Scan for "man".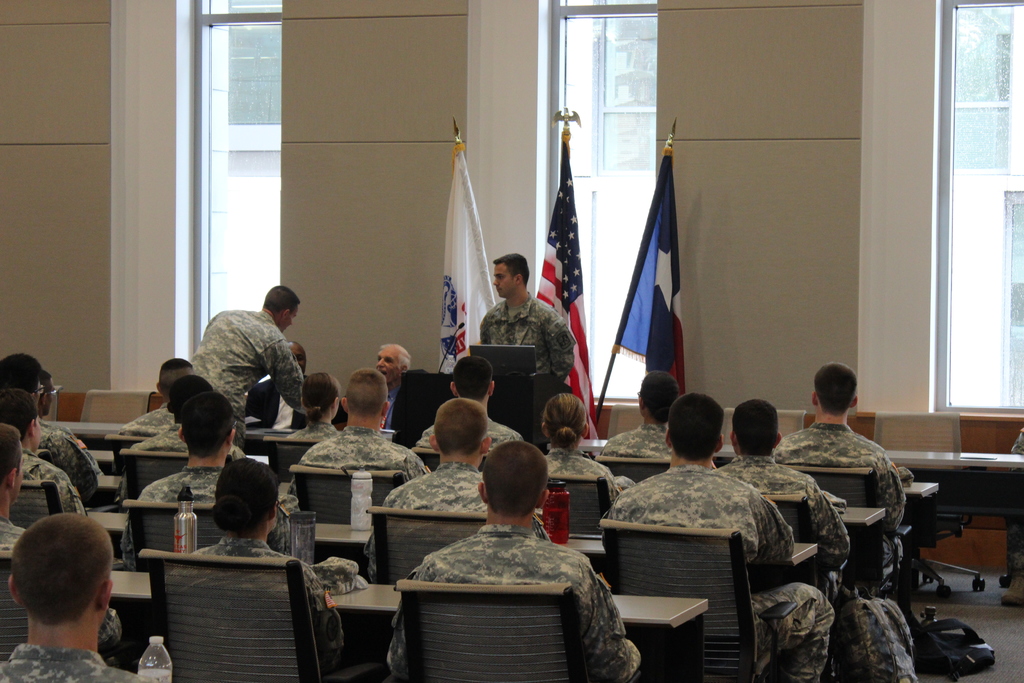
Scan result: locate(777, 364, 906, 570).
